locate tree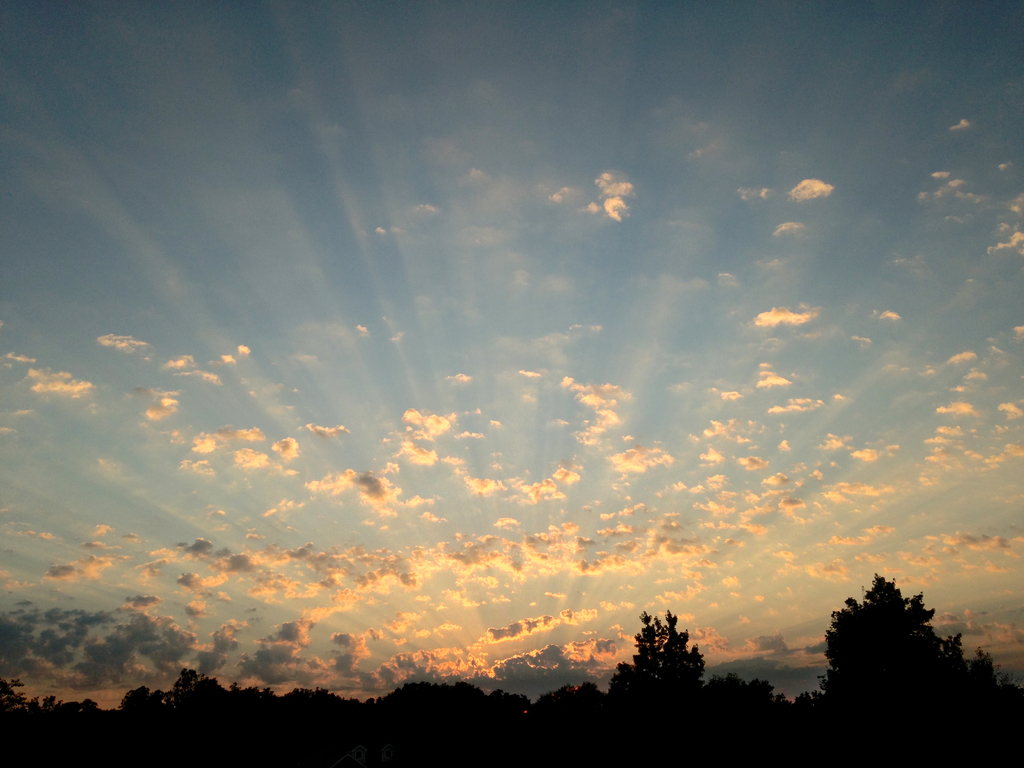
820,577,1021,767
